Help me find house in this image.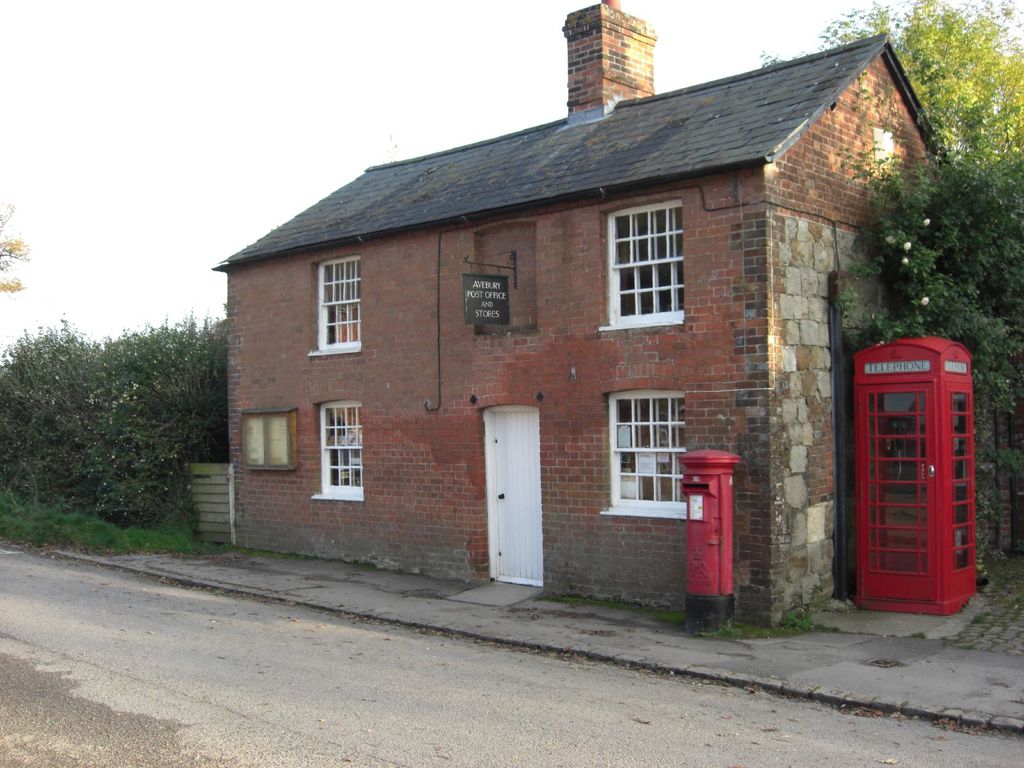
Found it: l=206, t=0, r=1023, b=630.
